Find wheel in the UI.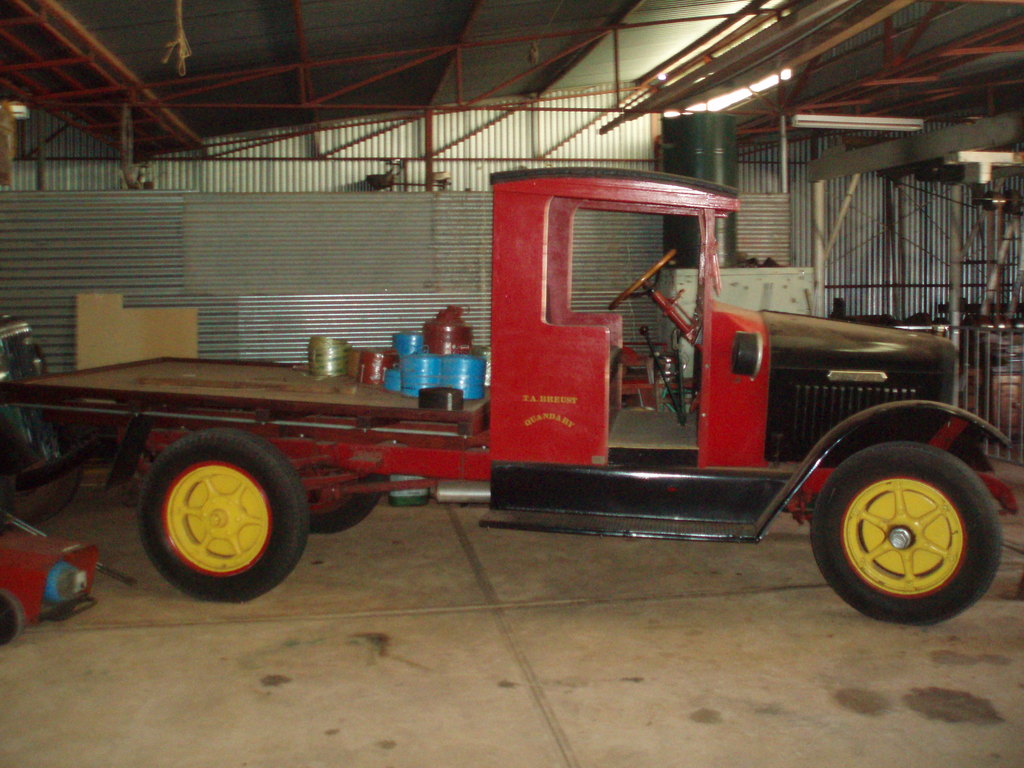
UI element at Rect(0, 465, 78, 527).
